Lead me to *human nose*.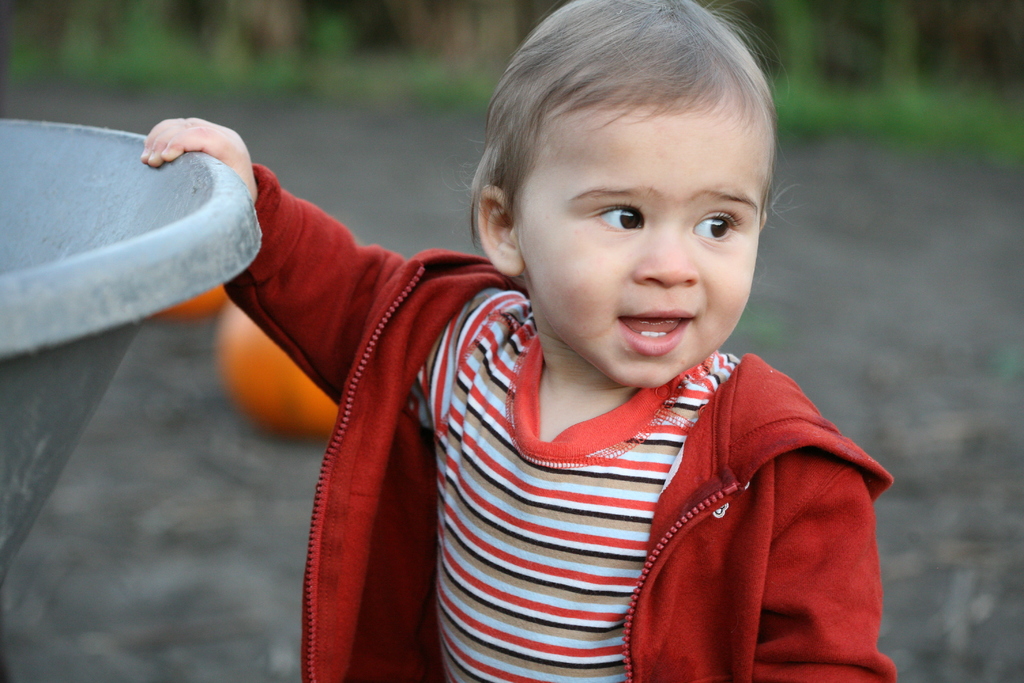
Lead to (630, 223, 699, 294).
